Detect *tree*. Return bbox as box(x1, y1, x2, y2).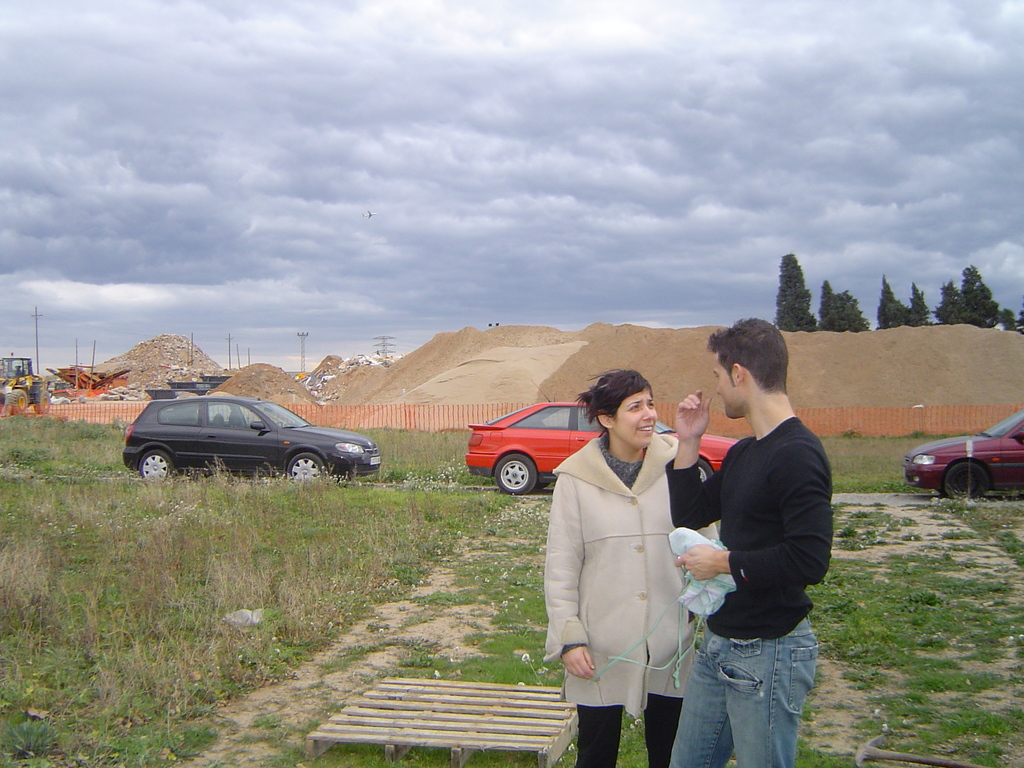
box(816, 282, 868, 337).
